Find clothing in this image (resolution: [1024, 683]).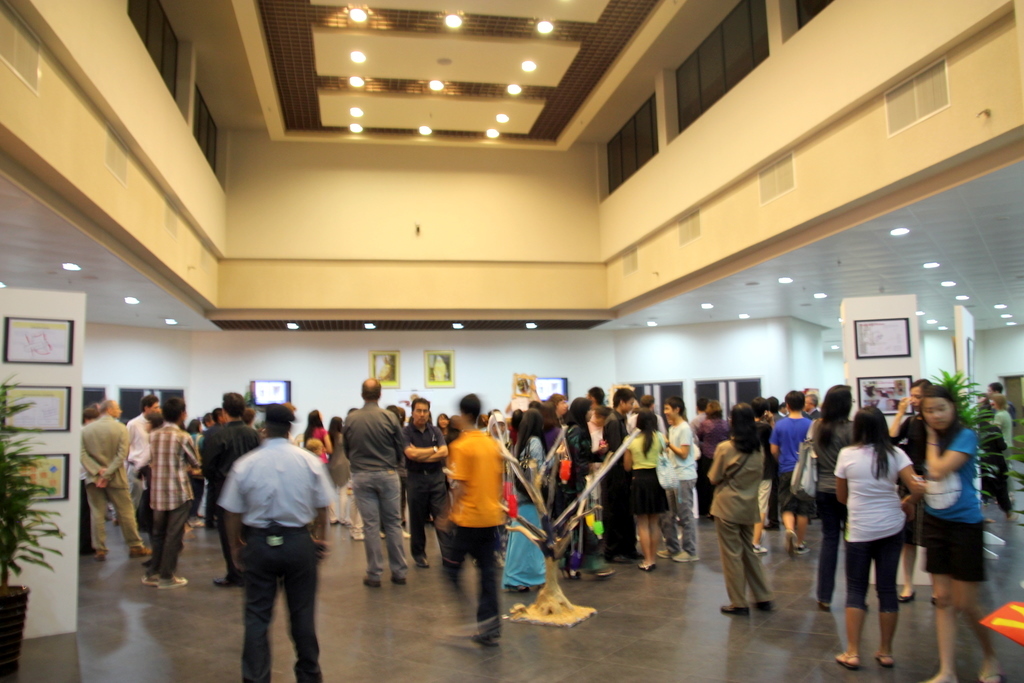
<region>505, 433, 547, 580</region>.
